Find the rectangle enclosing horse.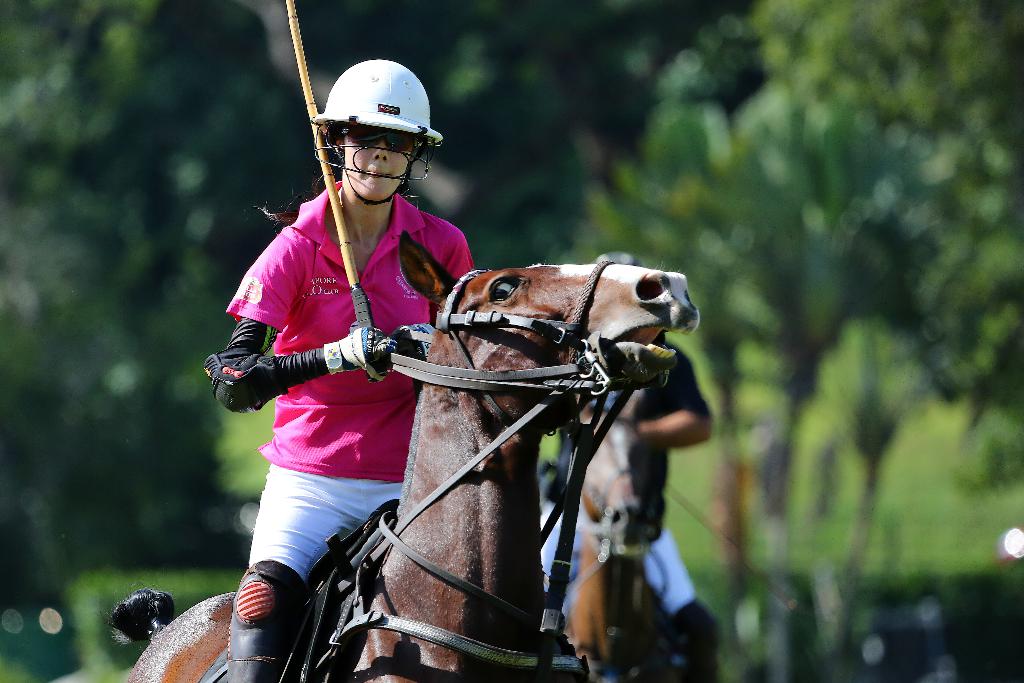
region(110, 231, 703, 682).
